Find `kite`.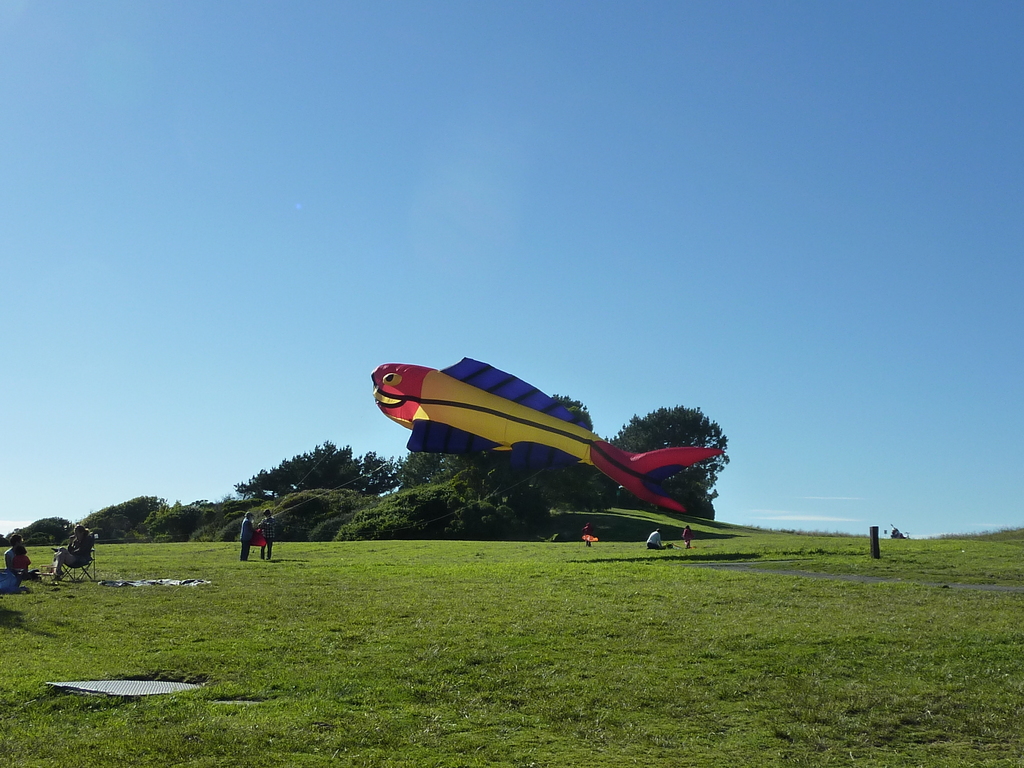
374, 347, 724, 519.
